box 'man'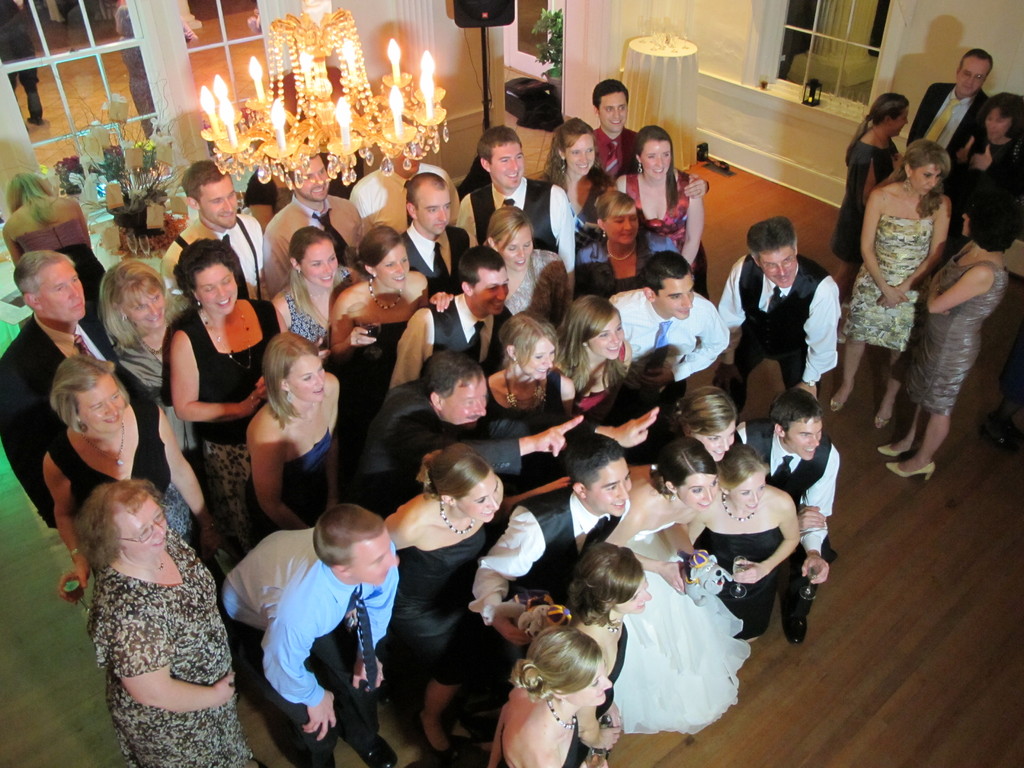
BBox(211, 455, 397, 767)
